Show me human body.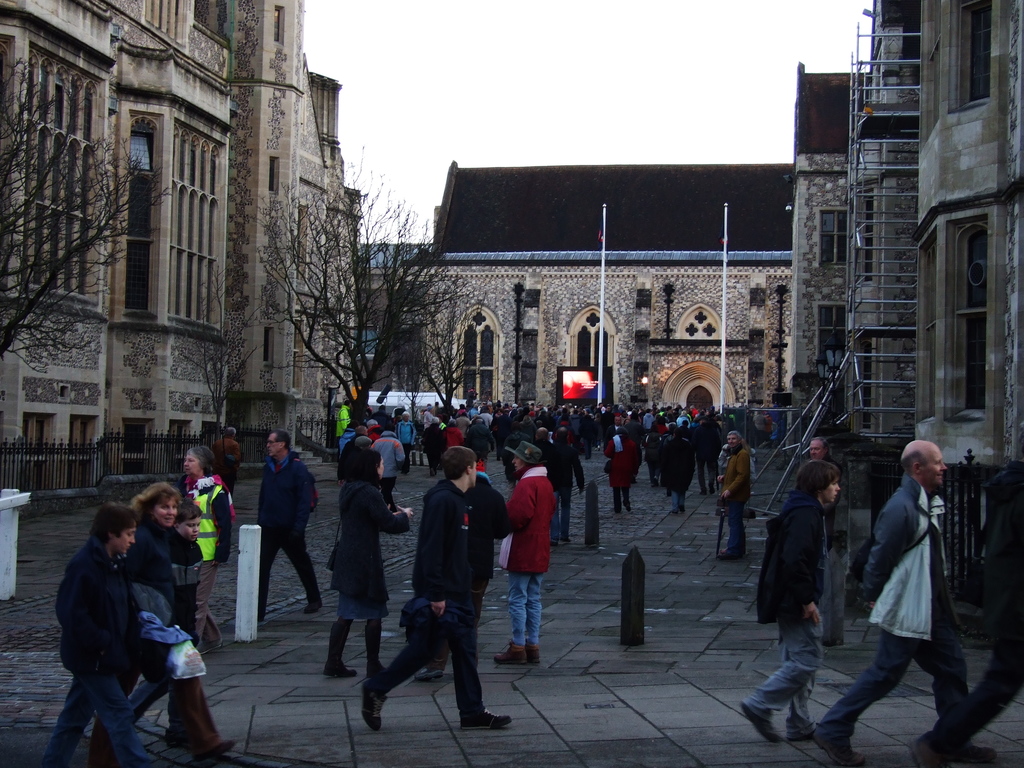
human body is here: detection(660, 426, 694, 514).
